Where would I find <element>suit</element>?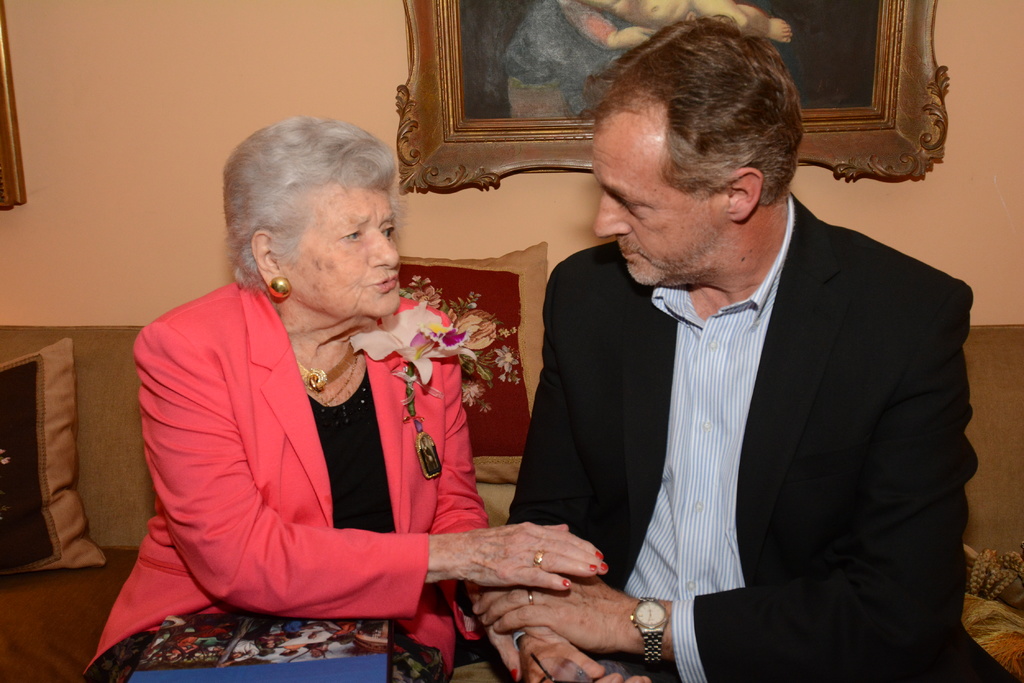
At region(83, 278, 490, 682).
